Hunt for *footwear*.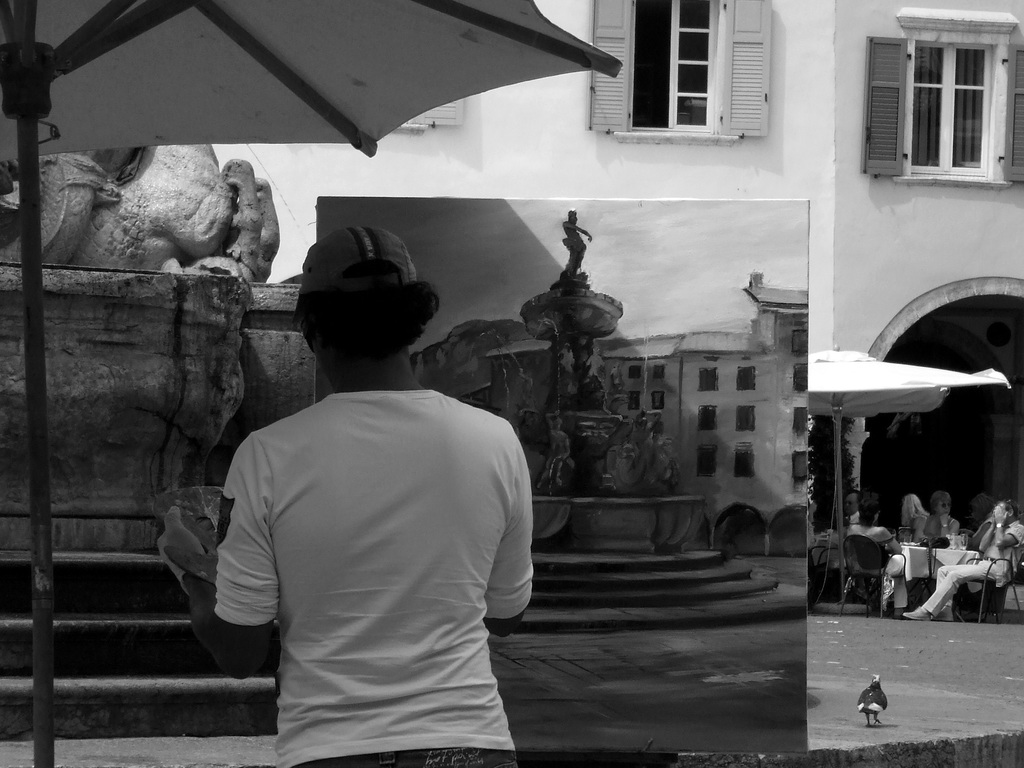
Hunted down at region(936, 607, 954, 623).
